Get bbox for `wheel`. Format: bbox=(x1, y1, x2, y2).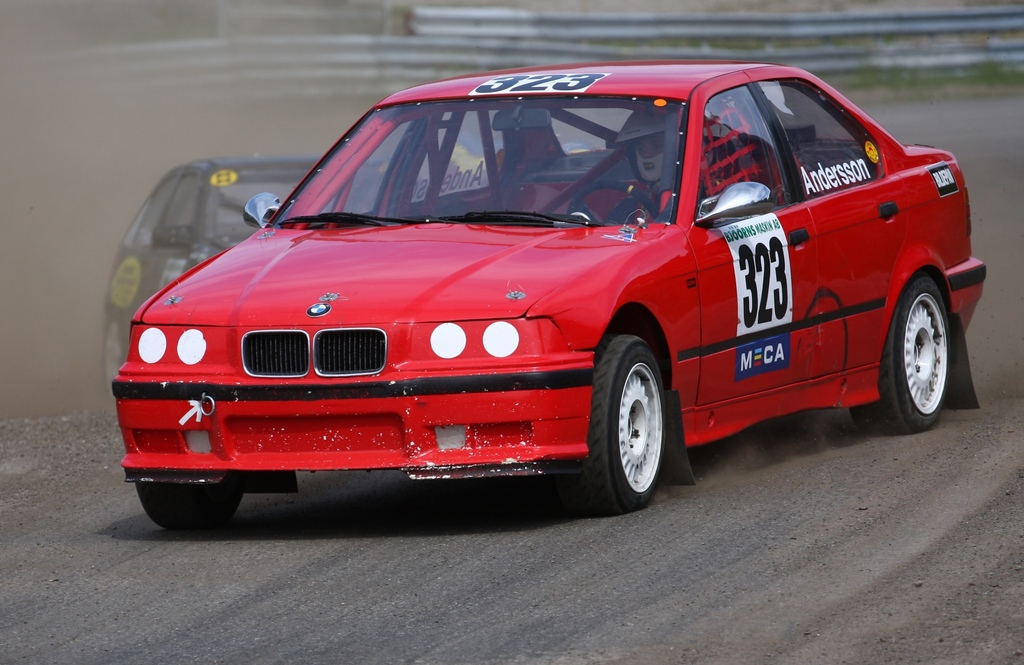
bbox=(100, 314, 123, 399).
